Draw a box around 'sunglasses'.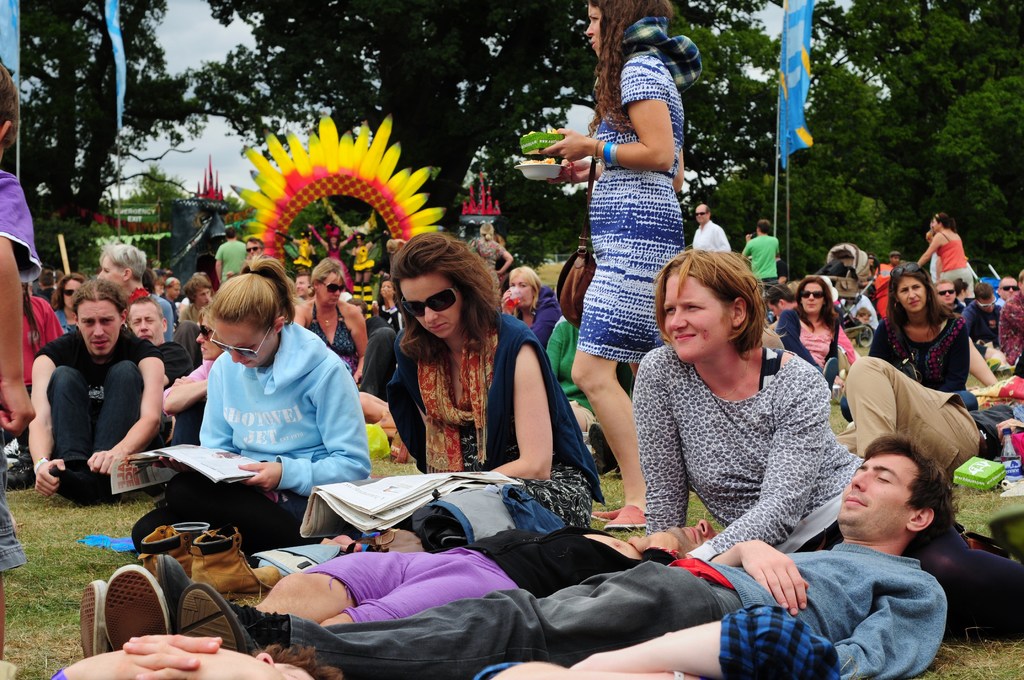
<box>800,291,824,298</box>.
